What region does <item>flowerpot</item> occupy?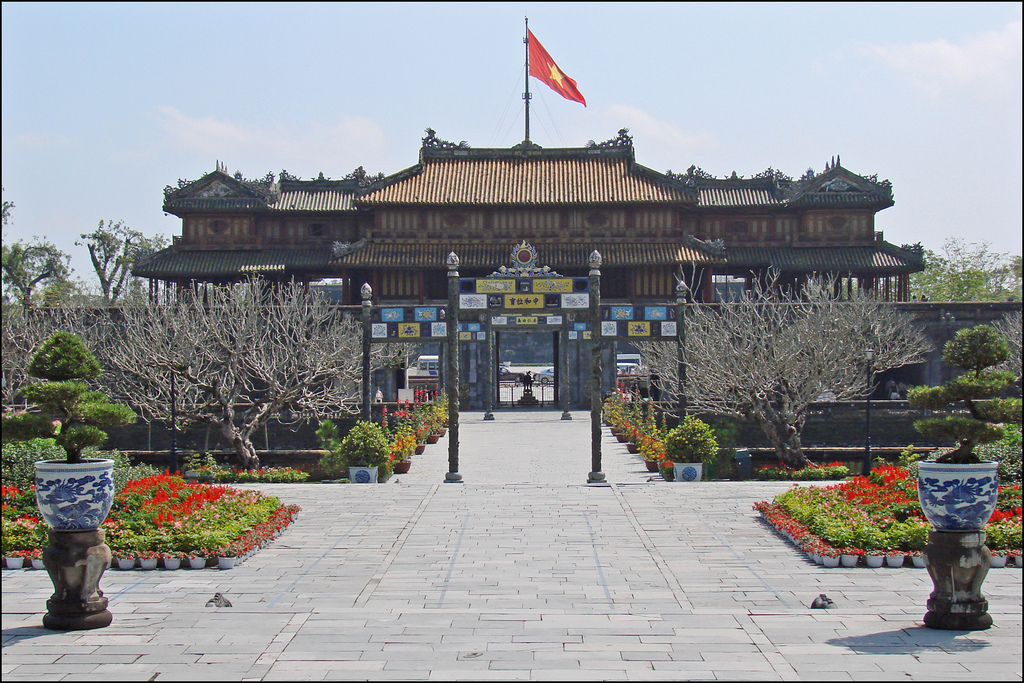
rect(623, 440, 638, 458).
